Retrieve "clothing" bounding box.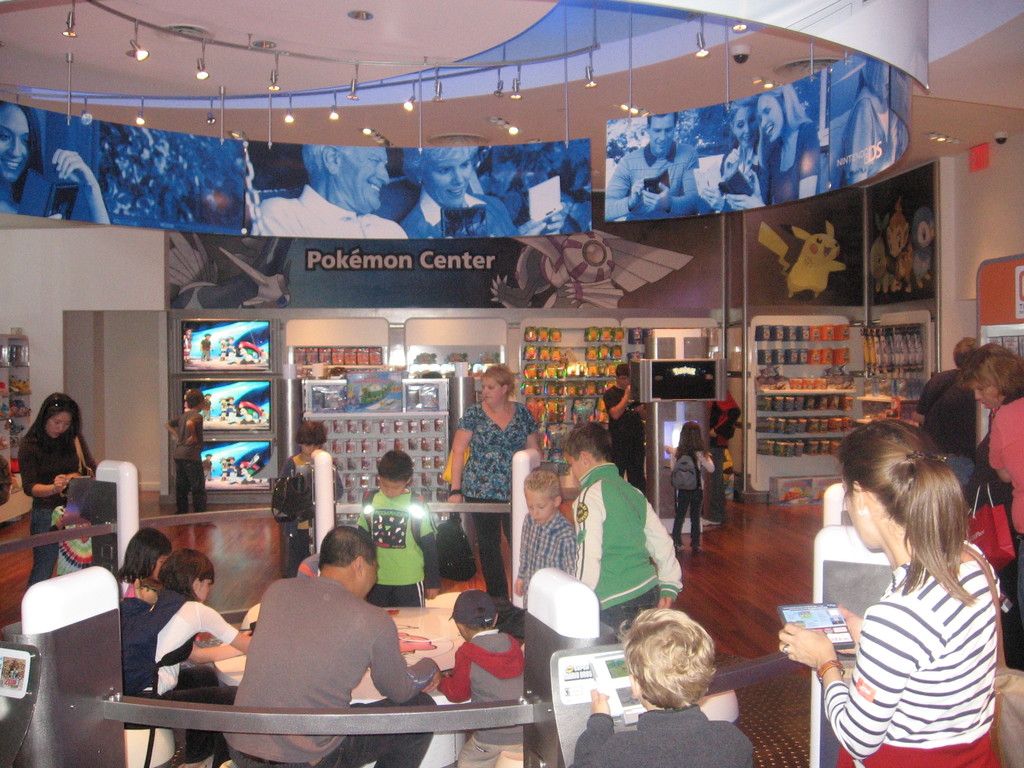
Bounding box: [x1=604, y1=136, x2=699, y2=221].
